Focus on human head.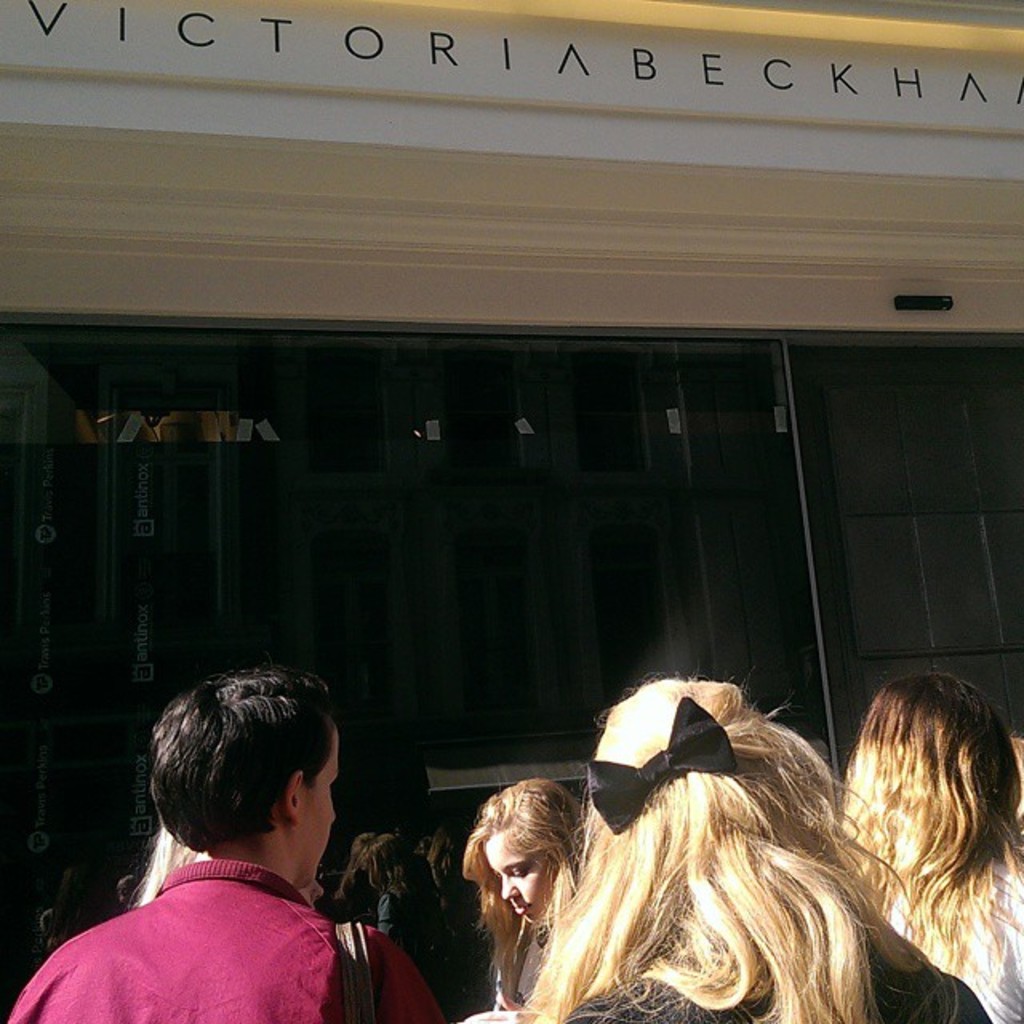
Focused at <bbox>590, 675, 792, 910</bbox>.
